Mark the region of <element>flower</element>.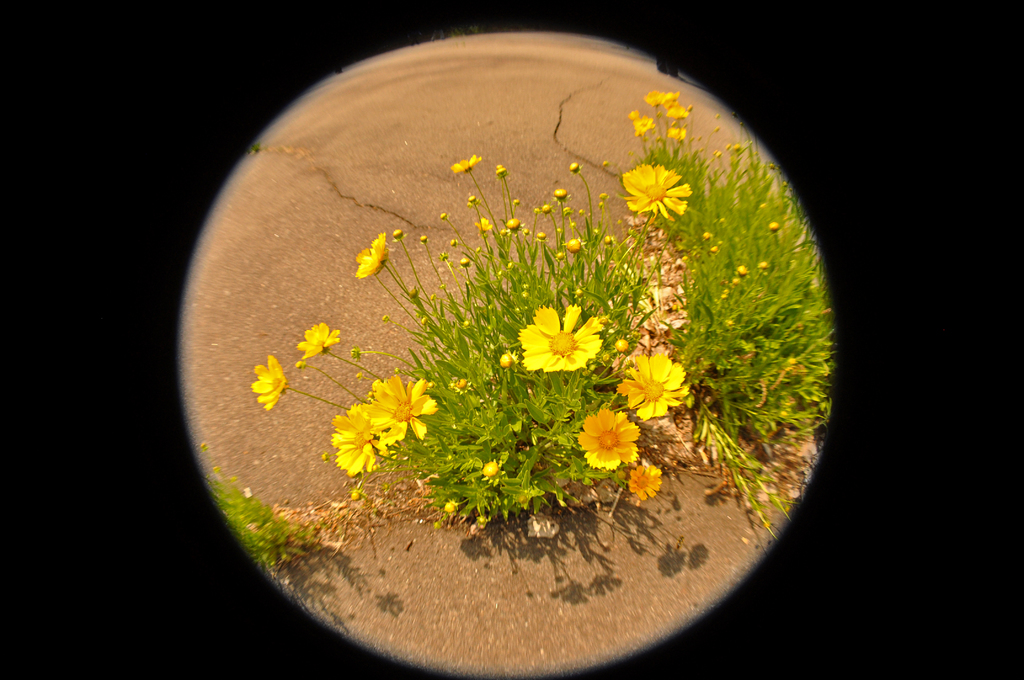
Region: 297/323/342/359.
